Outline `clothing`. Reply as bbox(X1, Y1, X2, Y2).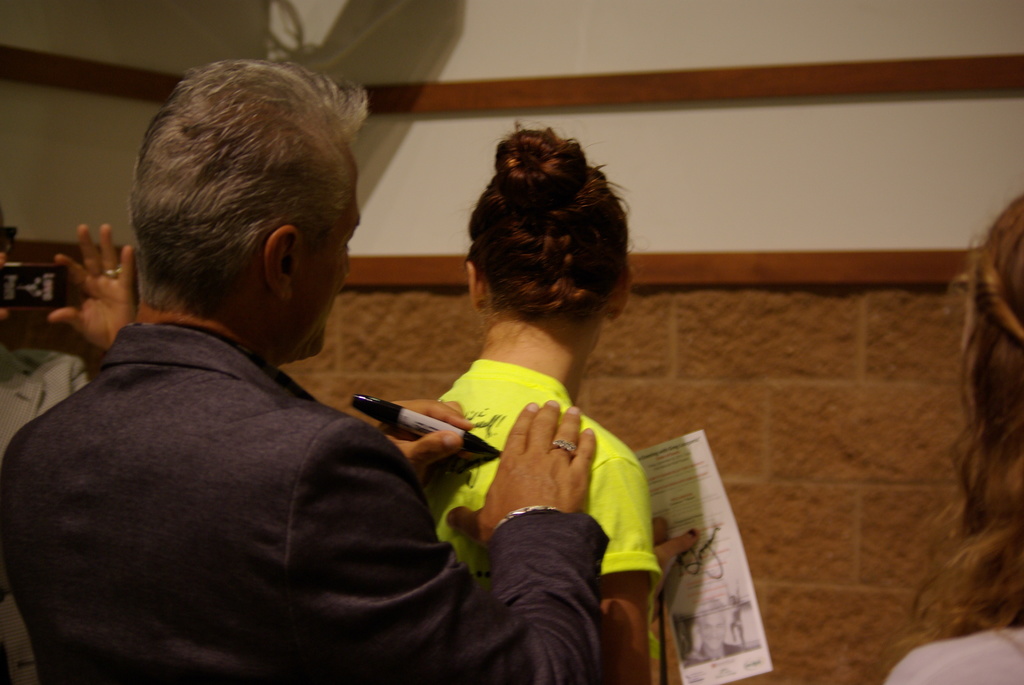
bbox(436, 357, 666, 620).
